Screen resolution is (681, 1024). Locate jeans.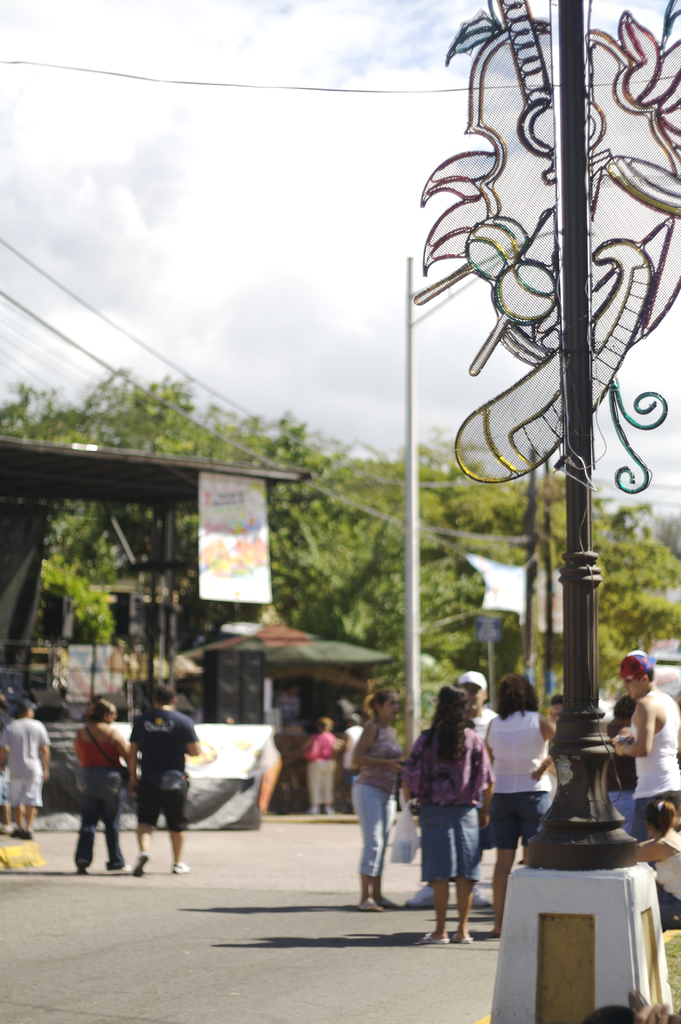
(x1=483, y1=794, x2=555, y2=844).
